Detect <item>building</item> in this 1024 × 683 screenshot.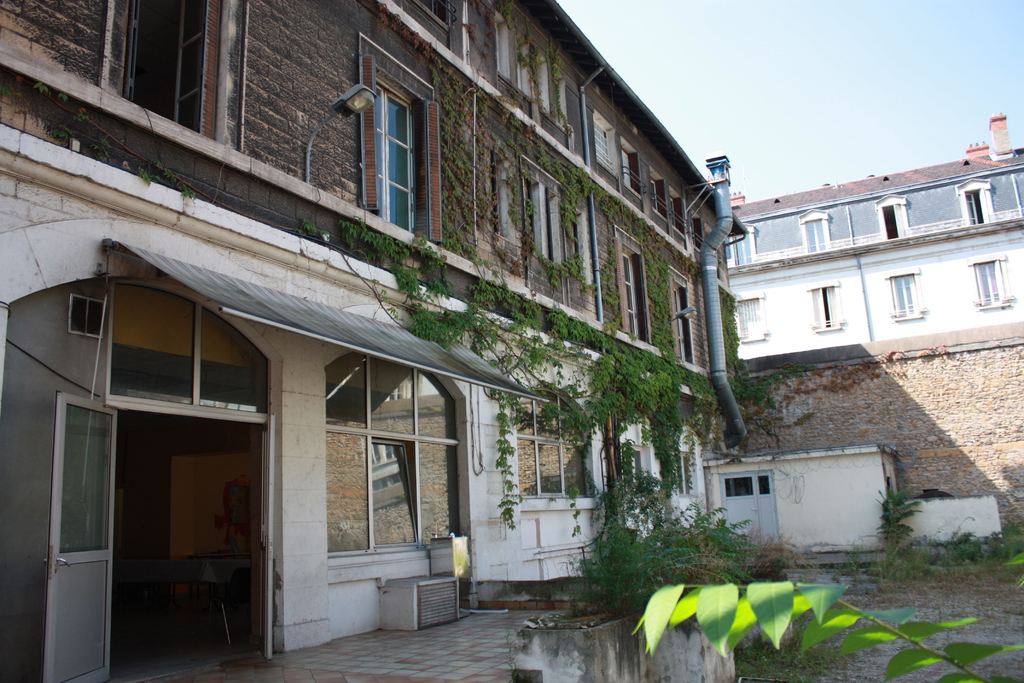
Detection: [735,114,1023,361].
